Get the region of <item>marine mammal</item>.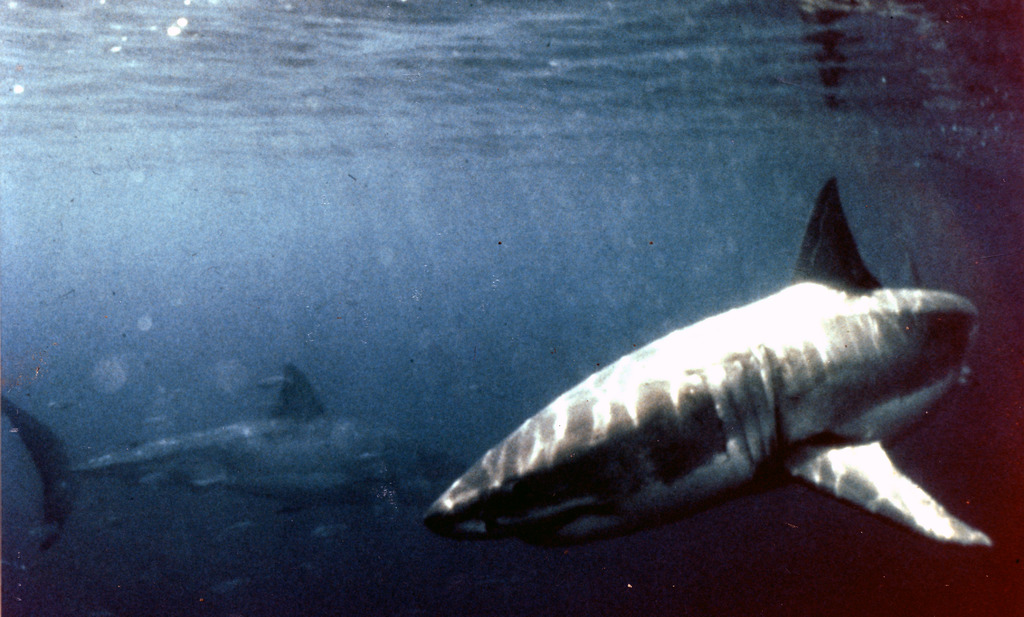
425:177:990:549.
